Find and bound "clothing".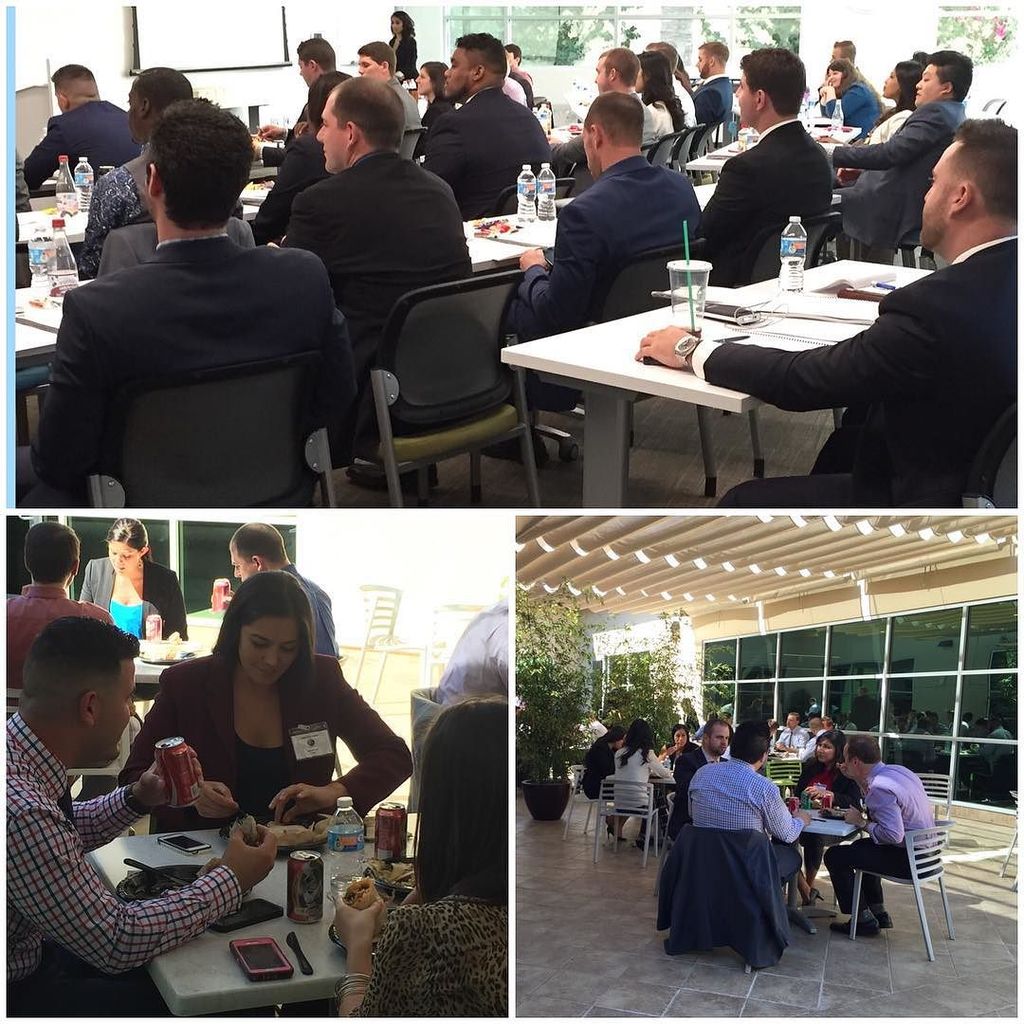
Bound: 667:739:710:831.
